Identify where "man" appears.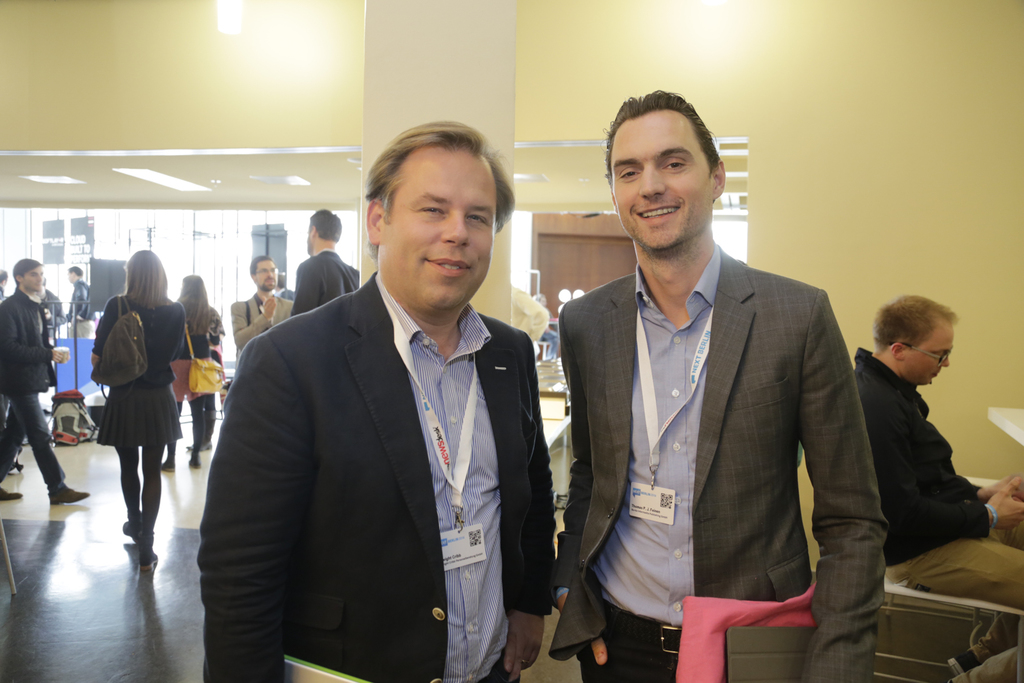
Appears at bbox=[67, 266, 95, 338].
